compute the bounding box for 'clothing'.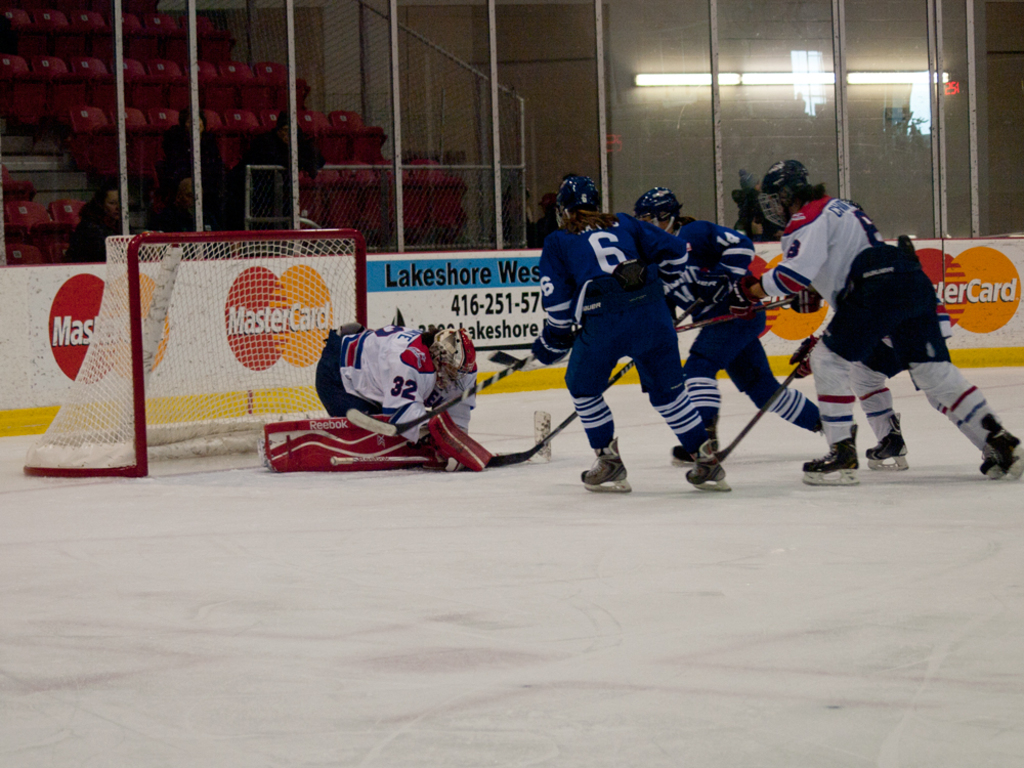
bbox=(300, 312, 497, 450).
